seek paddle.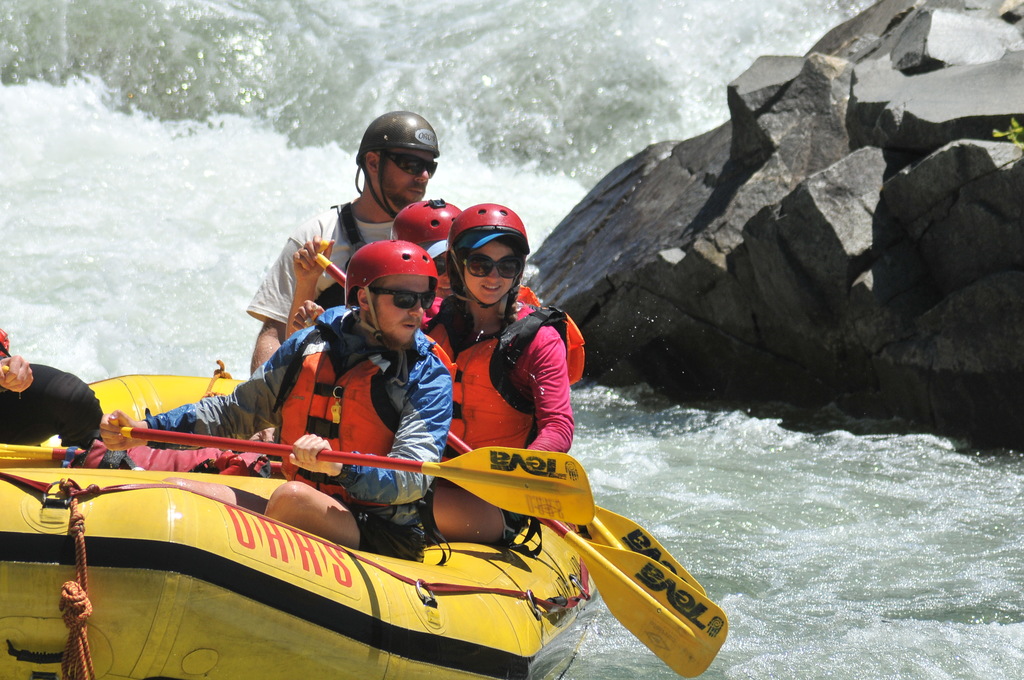
rect(0, 442, 89, 460).
